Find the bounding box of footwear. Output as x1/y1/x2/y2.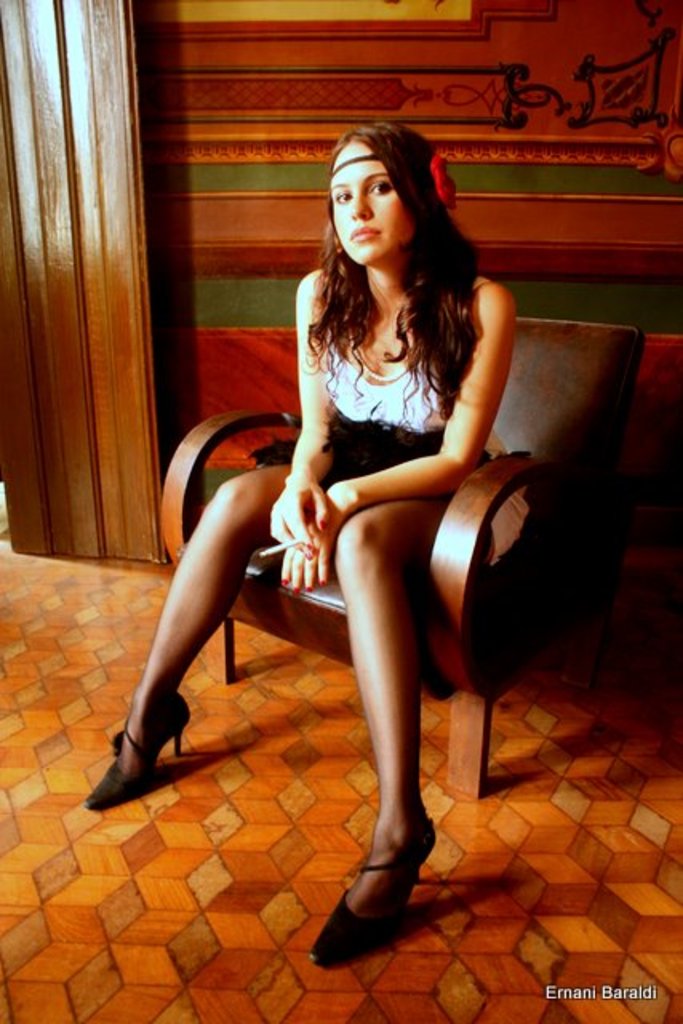
75/685/192/813.
